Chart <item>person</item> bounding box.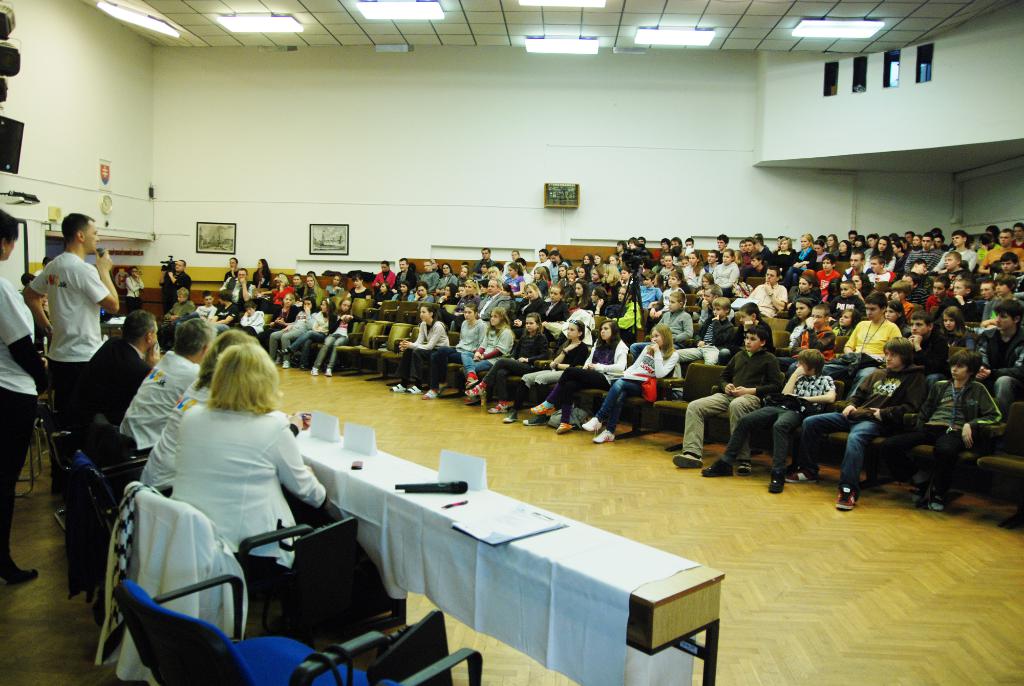
Charted: [left=630, top=235, right=641, bottom=265].
